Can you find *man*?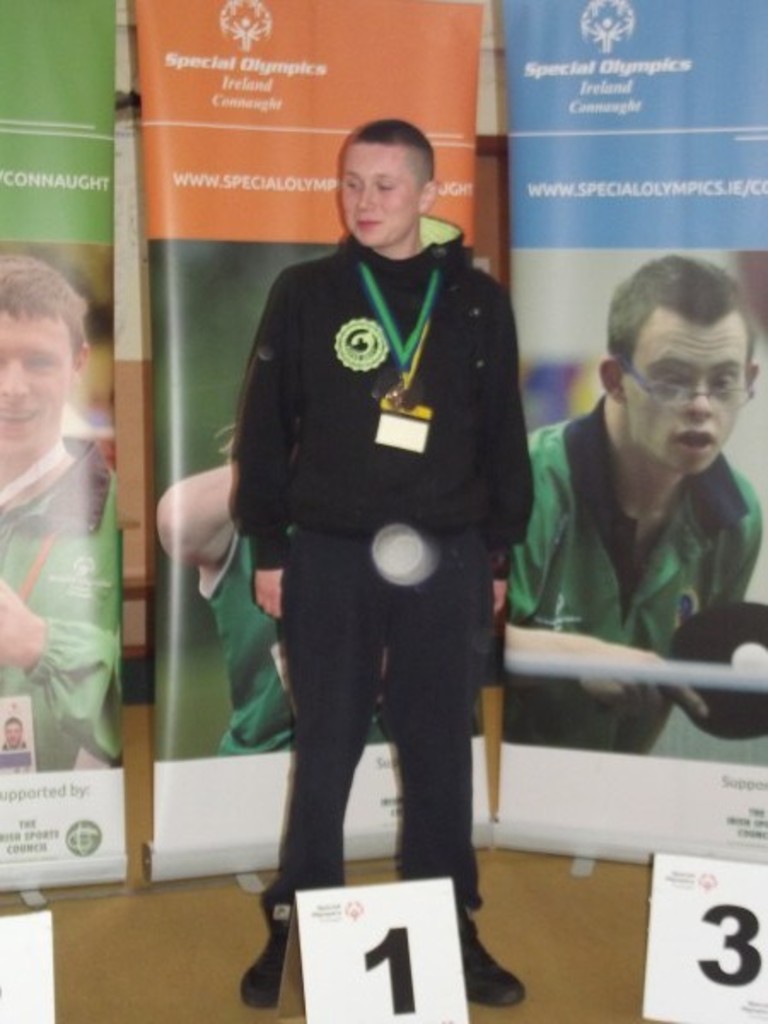
Yes, bounding box: {"x1": 0, "y1": 256, "x2": 123, "y2": 770}.
